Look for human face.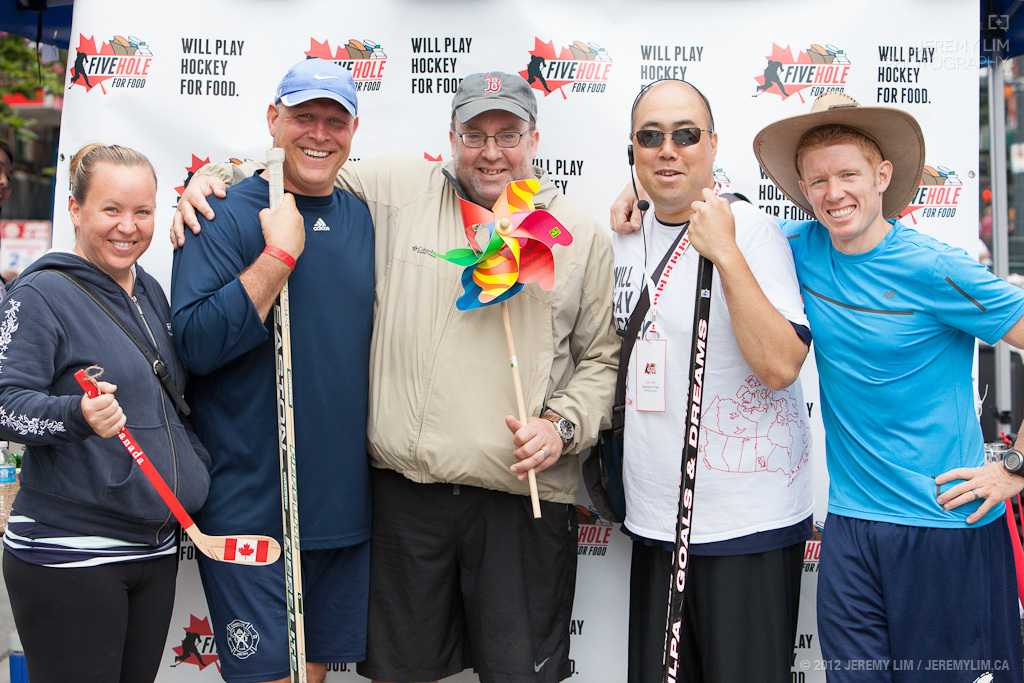
Found: <box>634,89,712,202</box>.
